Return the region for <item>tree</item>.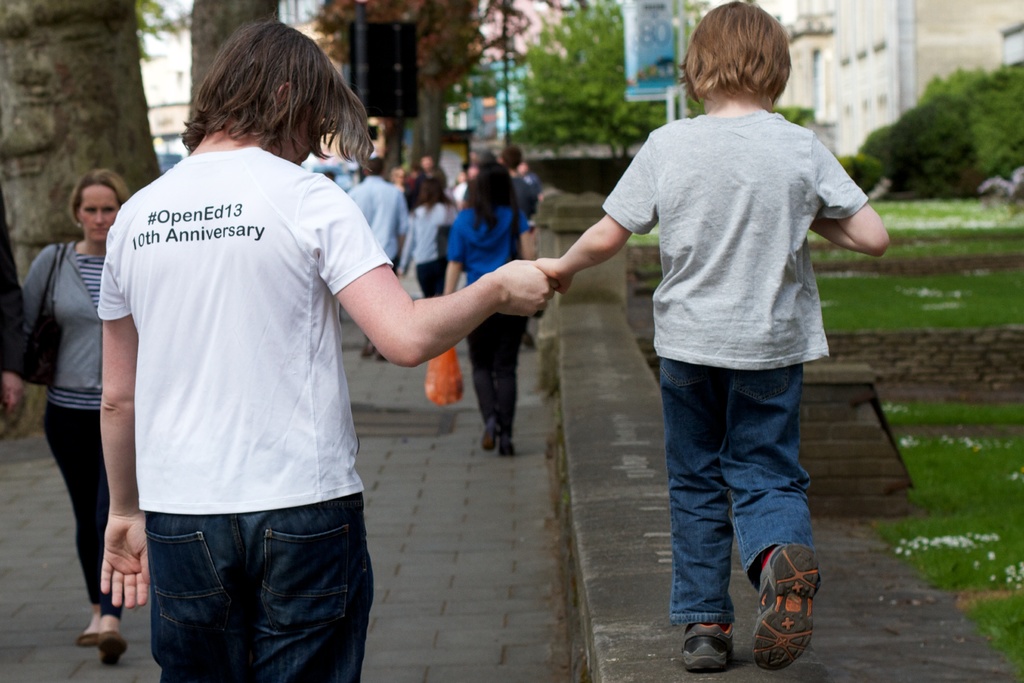
box(0, 0, 170, 450).
